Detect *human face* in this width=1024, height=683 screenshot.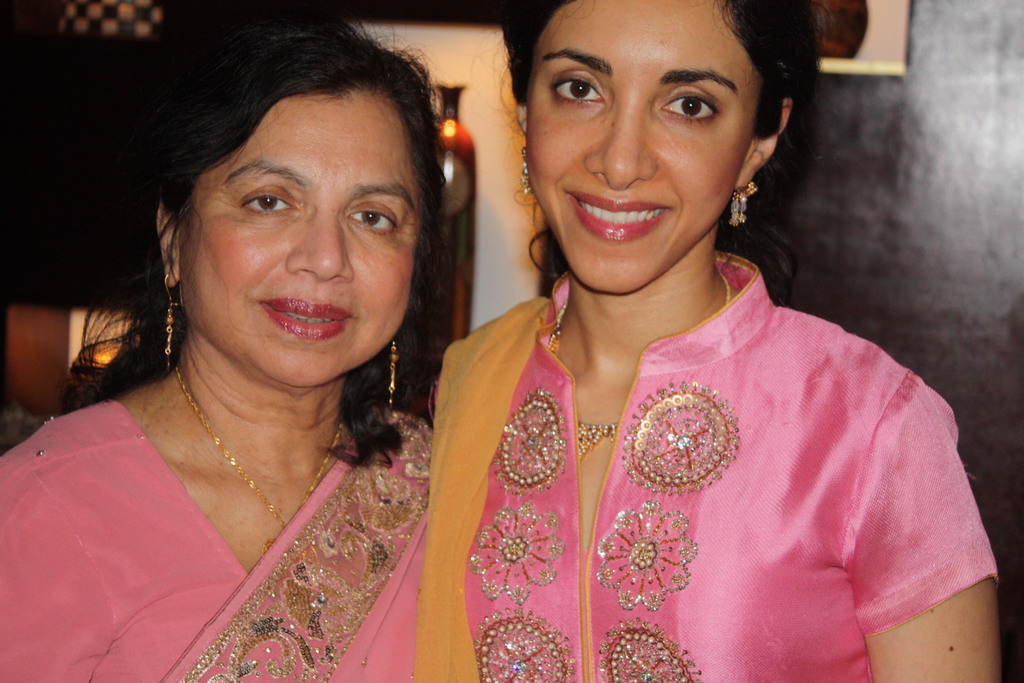
Detection: region(523, 0, 779, 297).
